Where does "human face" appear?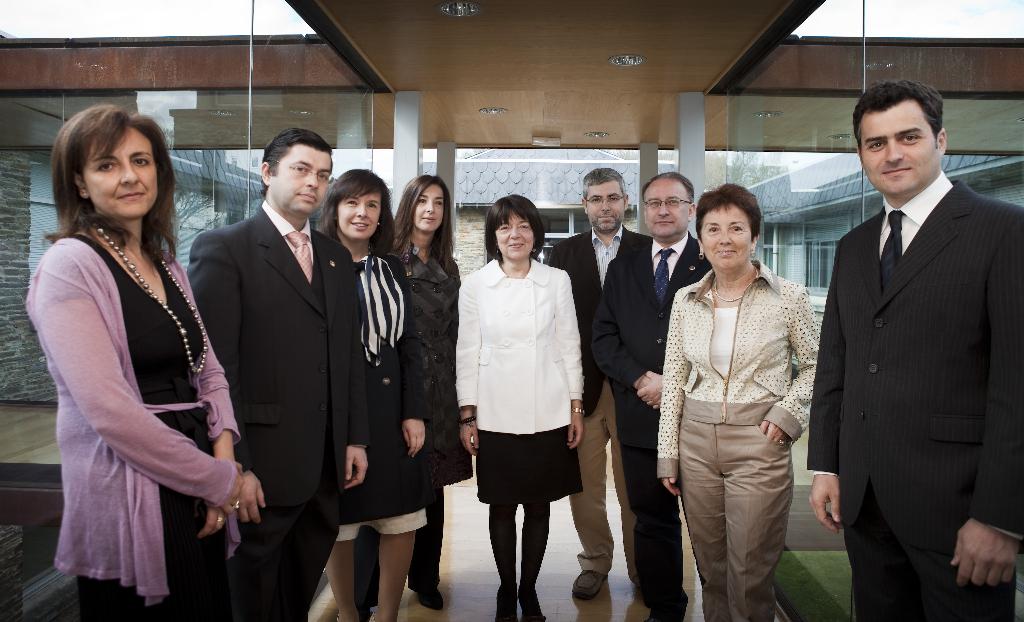
Appears at (586, 179, 626, 232).
